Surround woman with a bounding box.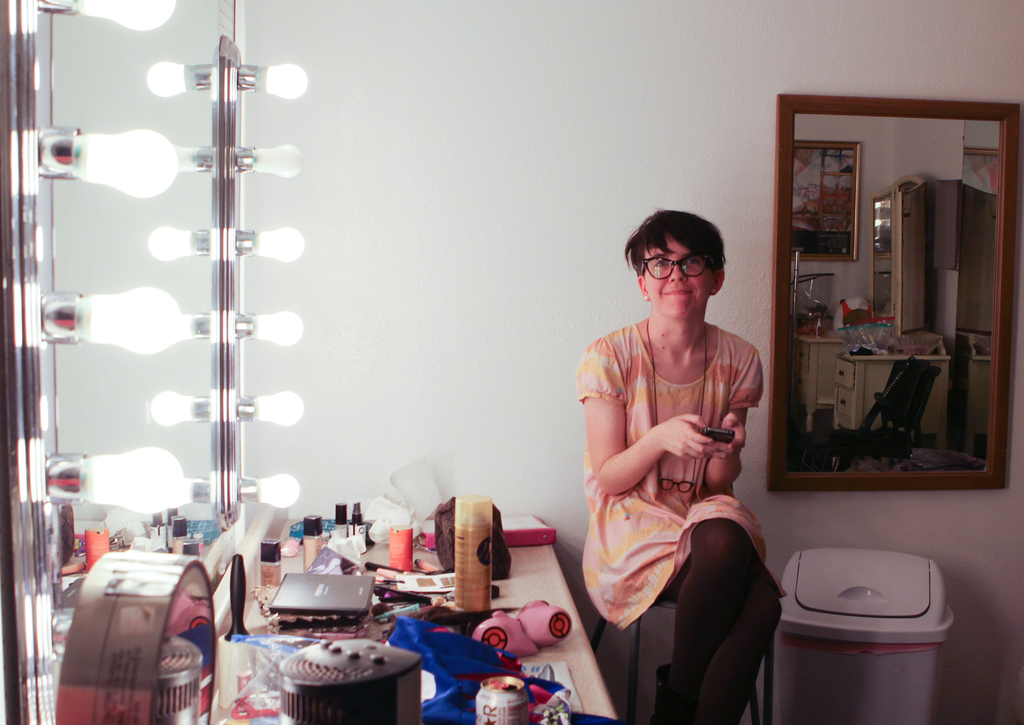
box=[571, 219, 787, 717].
